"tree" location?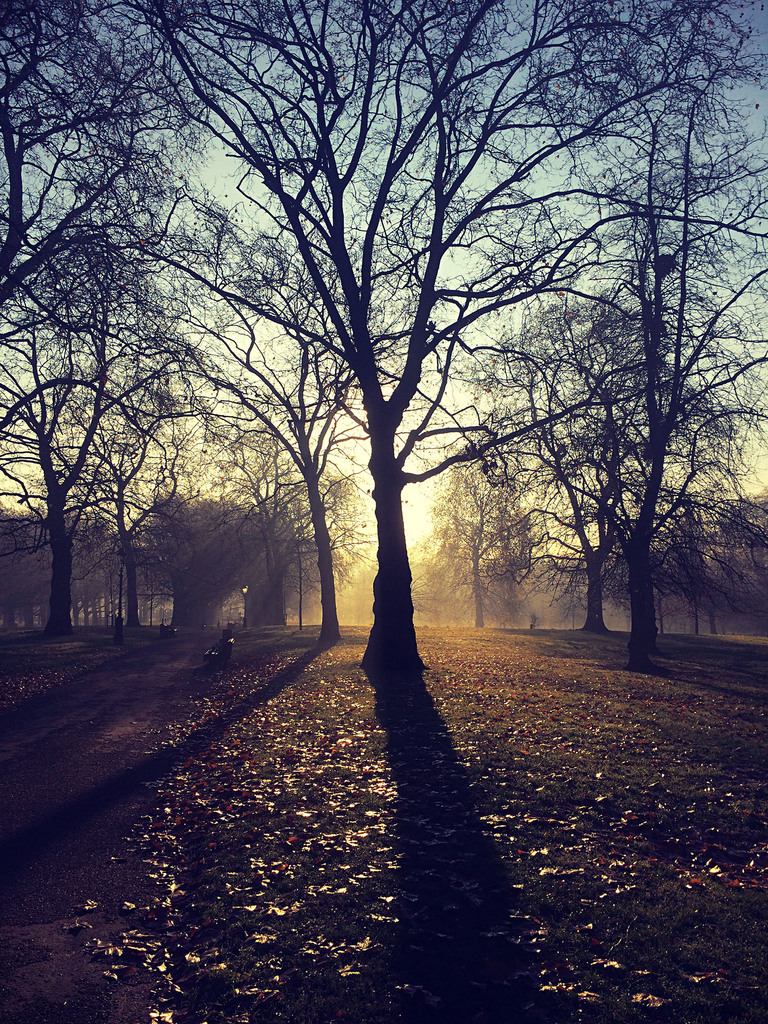
[0, 0, 710, 698]
